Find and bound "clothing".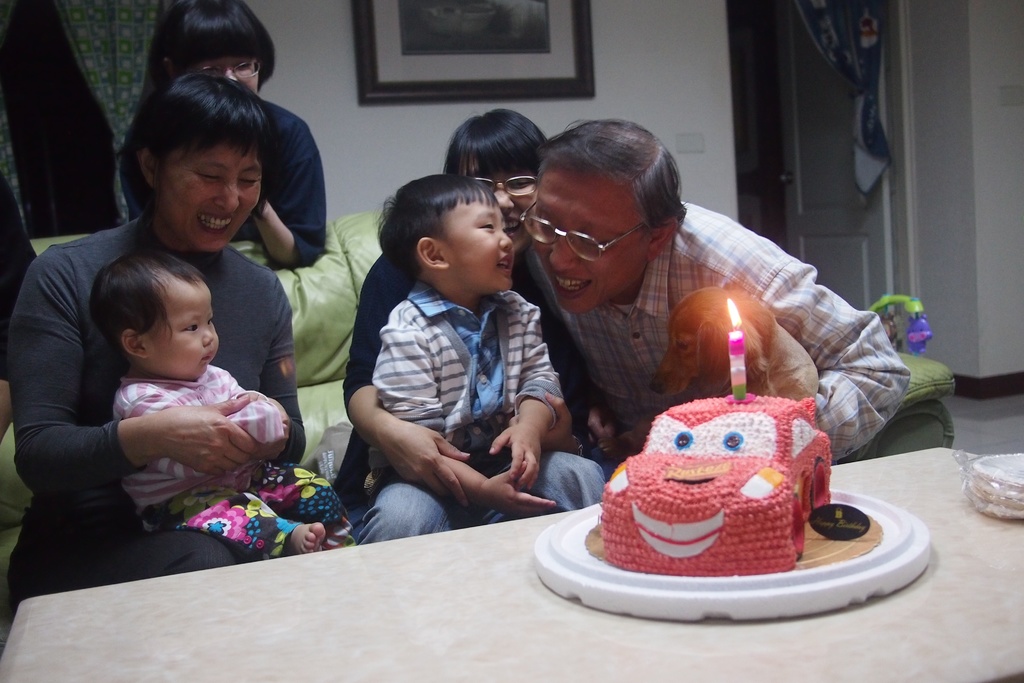
Bound: [left=362, top=281, right=607, bottom=542].
